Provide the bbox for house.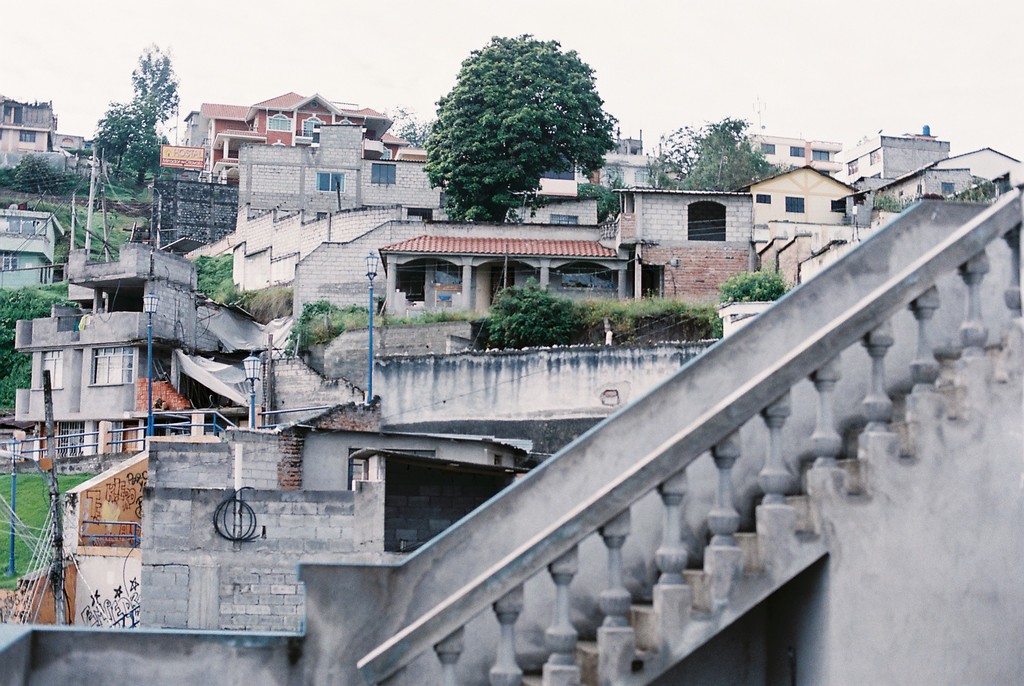
box=[590, 114, 666, 197].
